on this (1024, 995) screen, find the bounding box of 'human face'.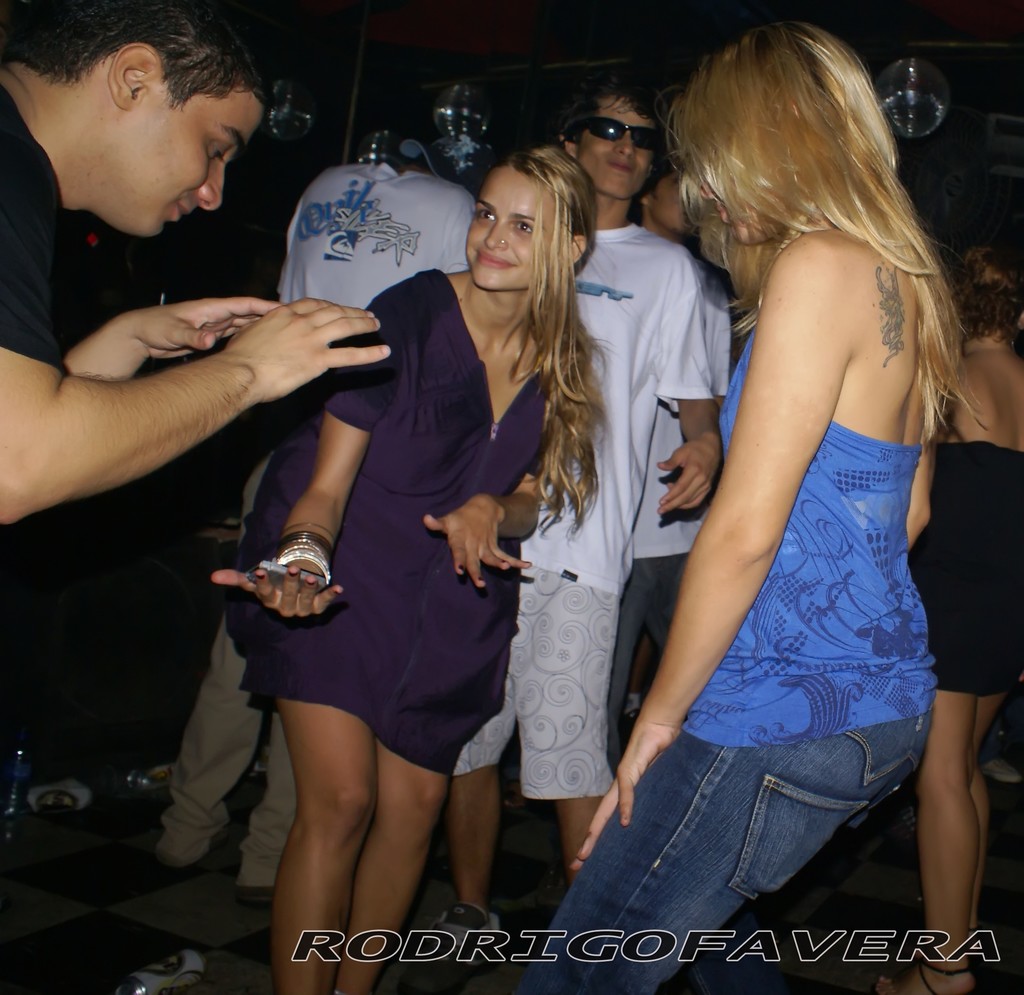
Bounding box: (463, 169, 559, 297).
